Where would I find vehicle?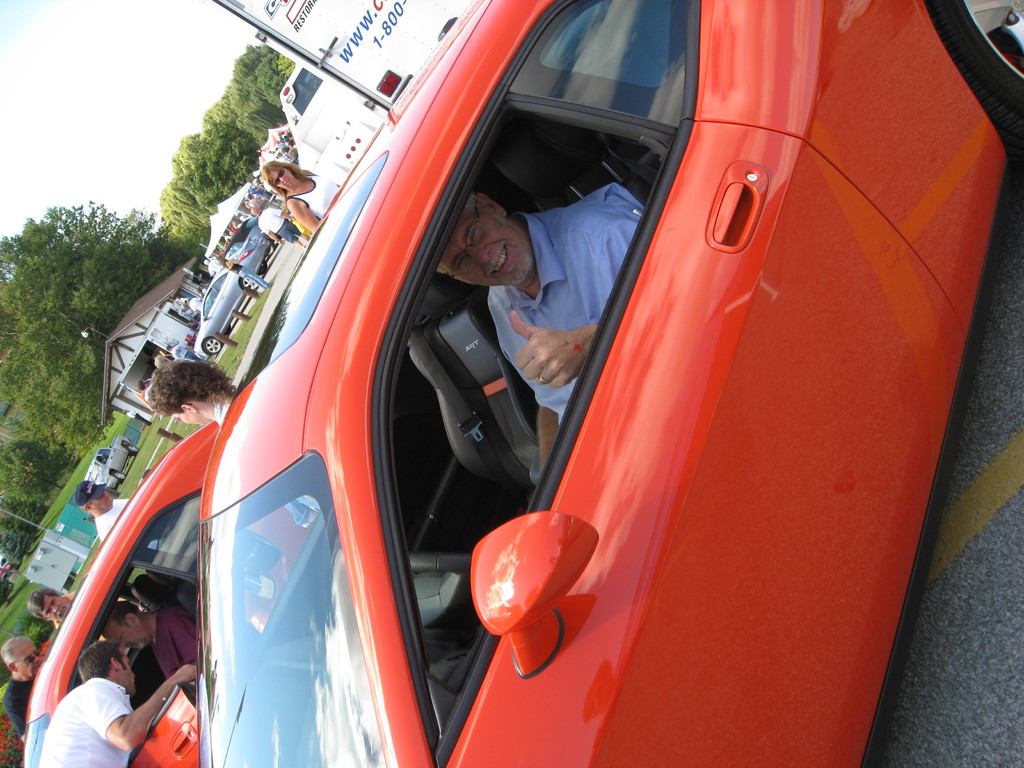
At <box>0,555,21,601</box>.
